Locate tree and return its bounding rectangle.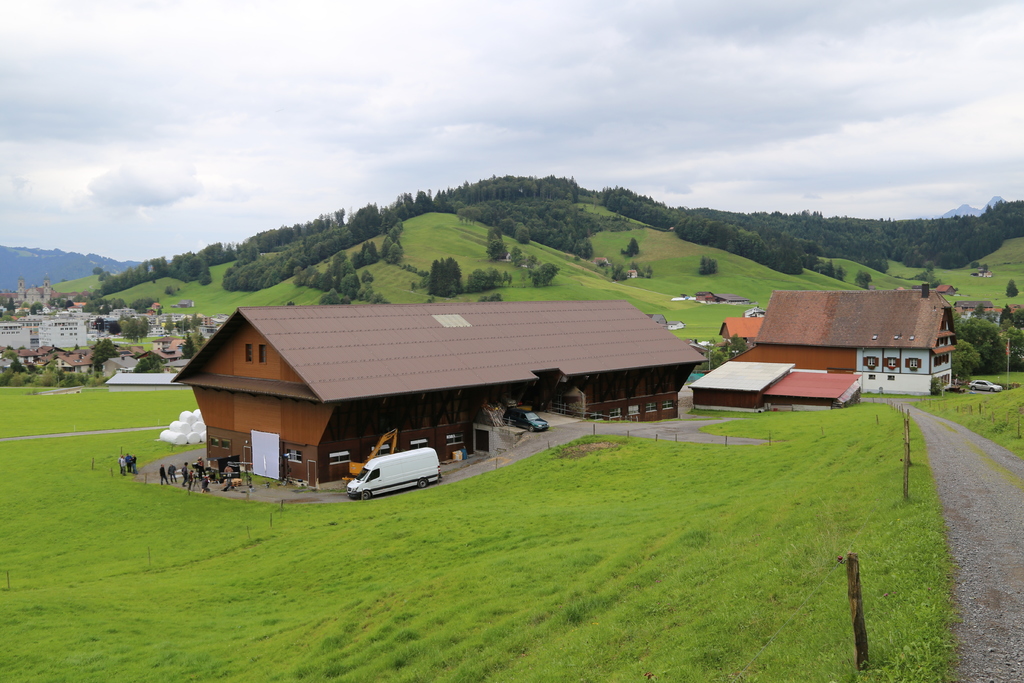
1,313,14,322.
